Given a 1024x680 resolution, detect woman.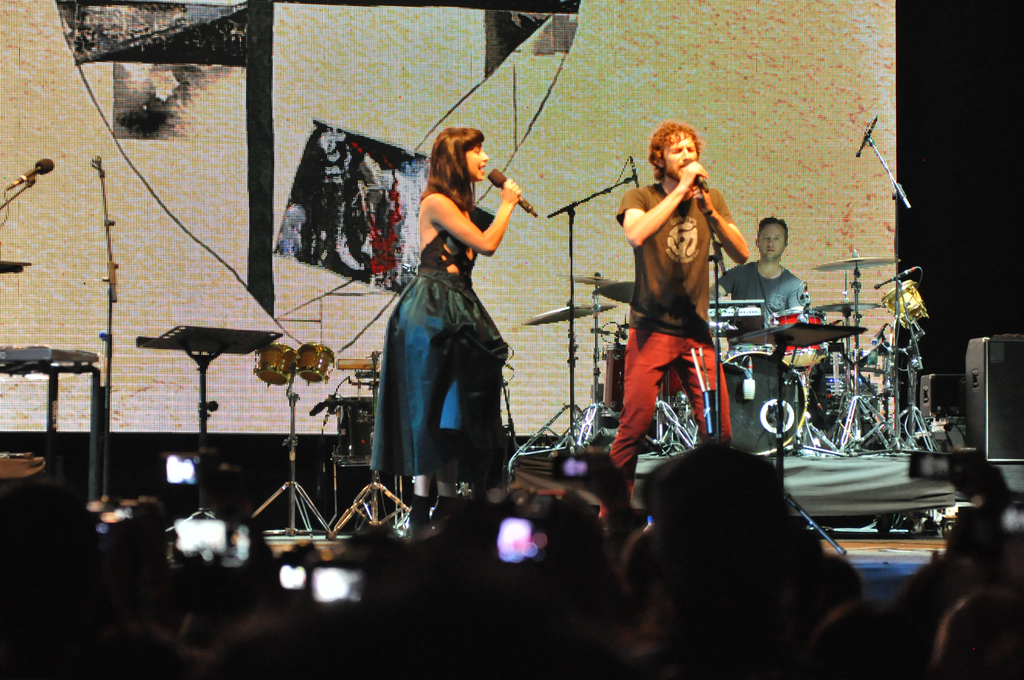
bbox=(367, 149, 495, 488).
